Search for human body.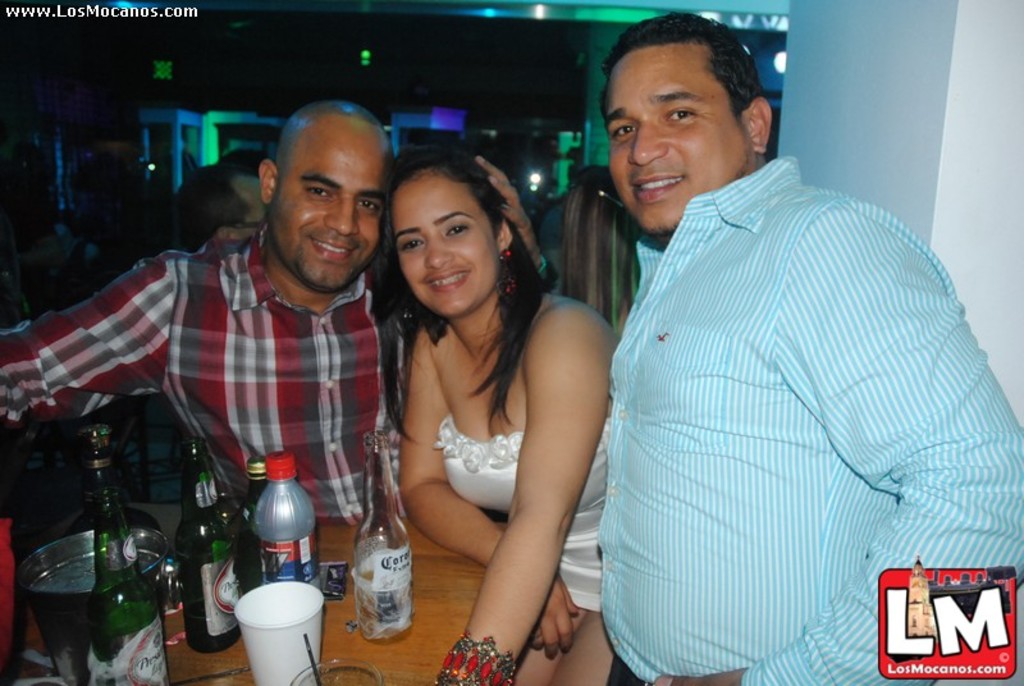
Found at {"left": 595, "top": 163, "right": 1023, "bottom": 685}.
